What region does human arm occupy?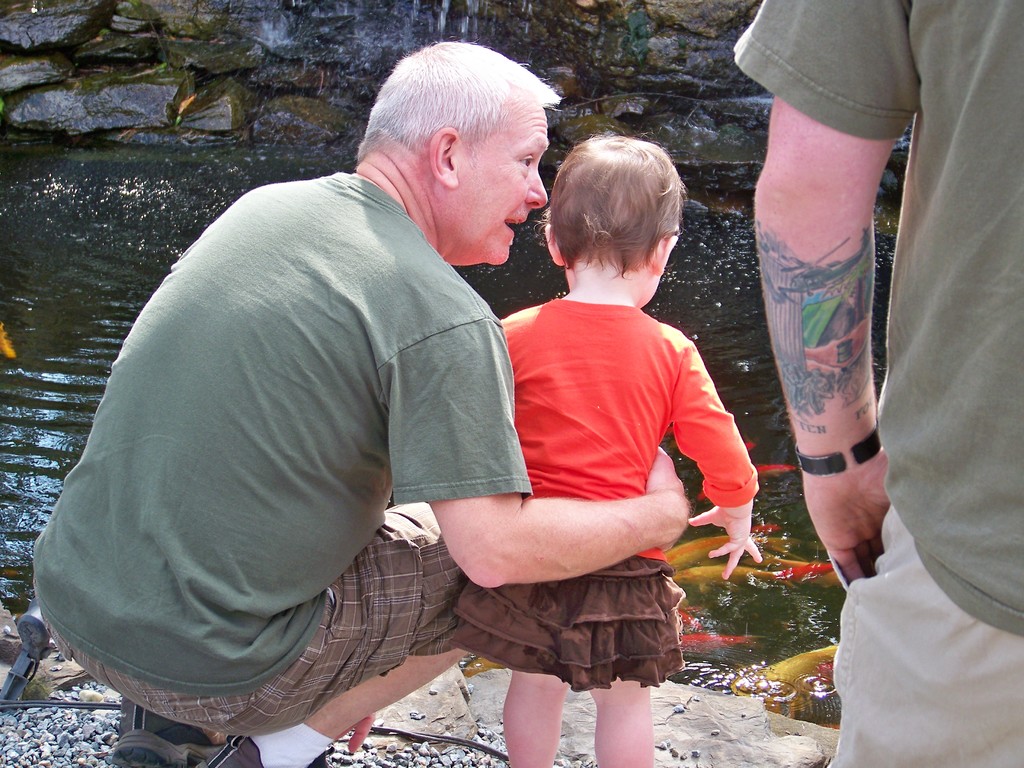
721:0:935:666.
